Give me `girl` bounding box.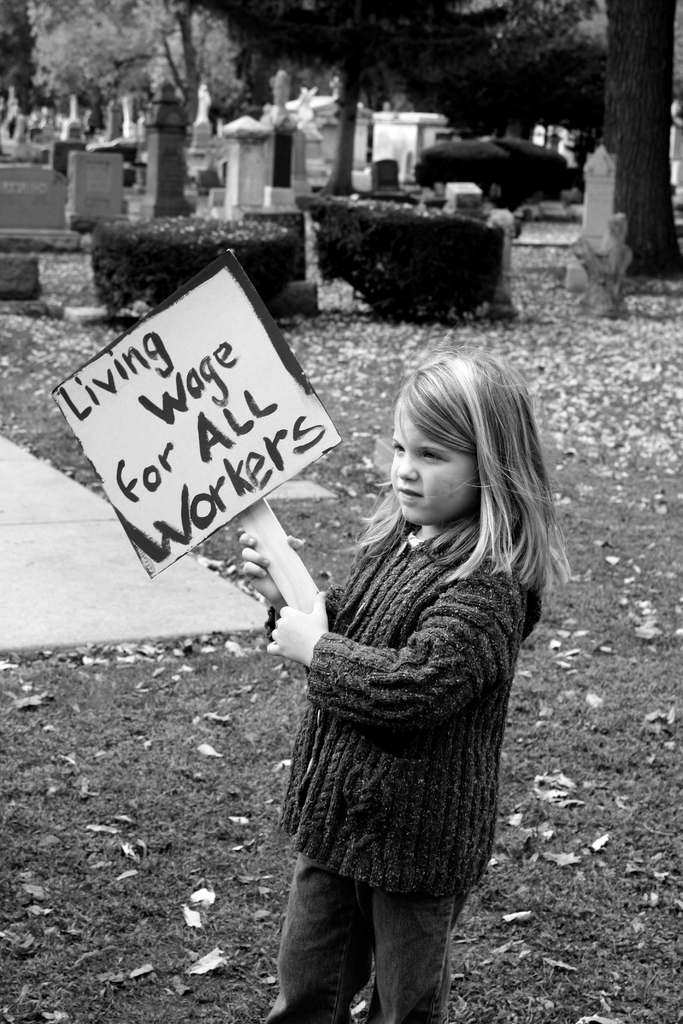
detection(220, 348, 578, 1023).
